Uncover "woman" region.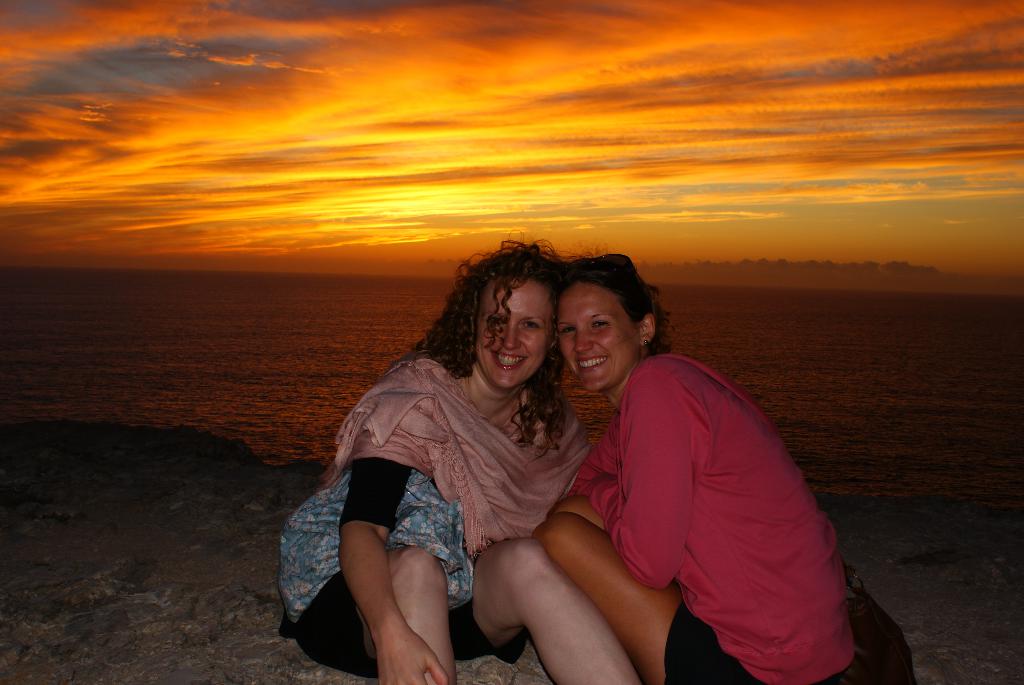
Uncovered: <box>277,239,654,684</box>.
